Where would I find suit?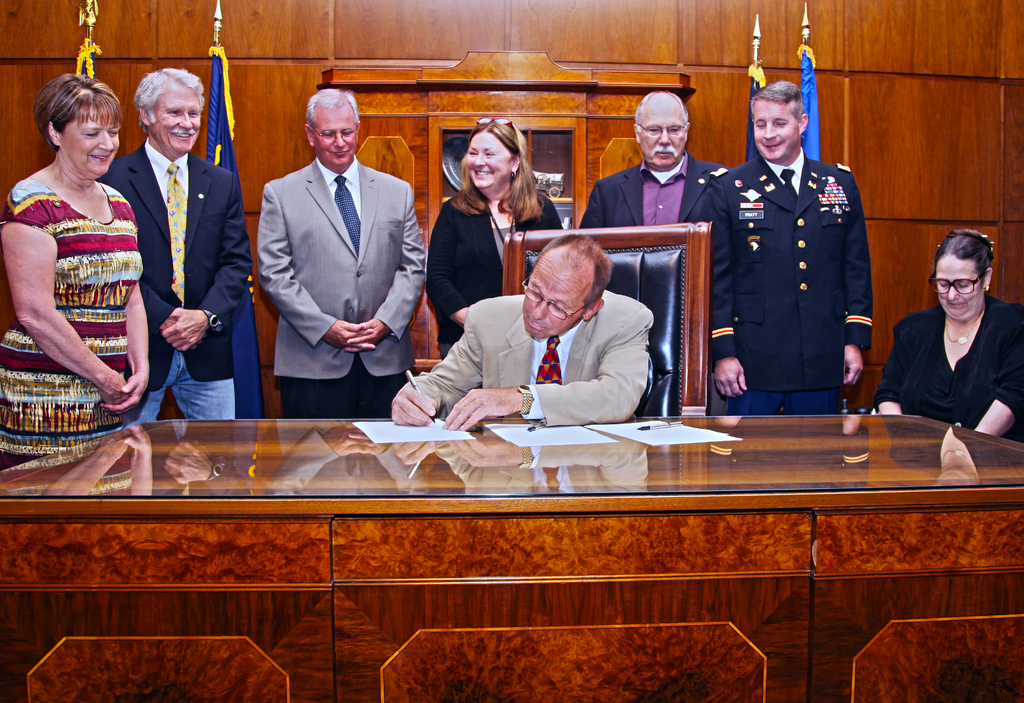
At BBox(695, 154, 875, 417).
